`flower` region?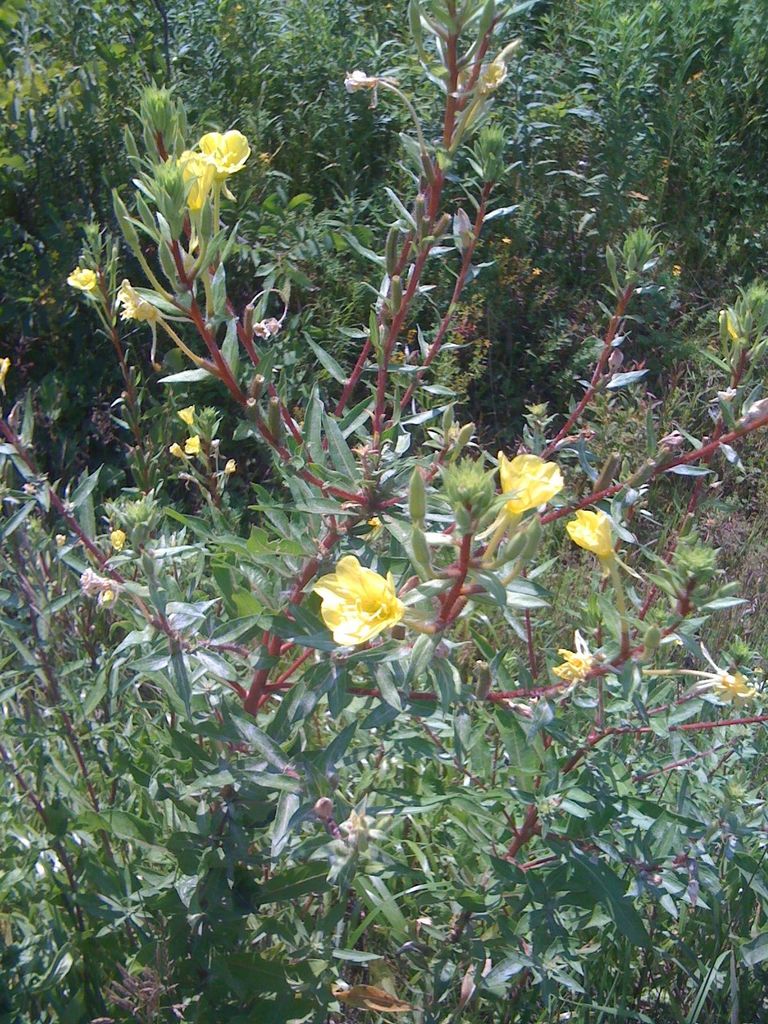
<box>689,645,754,704</box>
